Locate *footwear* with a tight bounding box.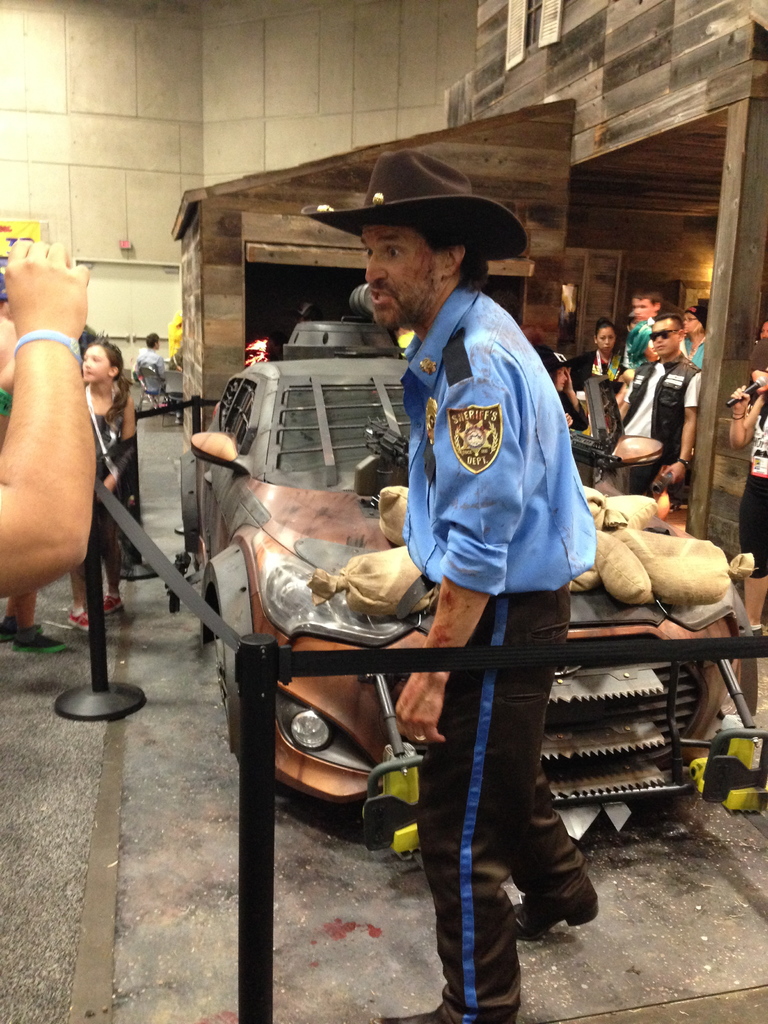
bbox=[13, 620, 68, 659].
